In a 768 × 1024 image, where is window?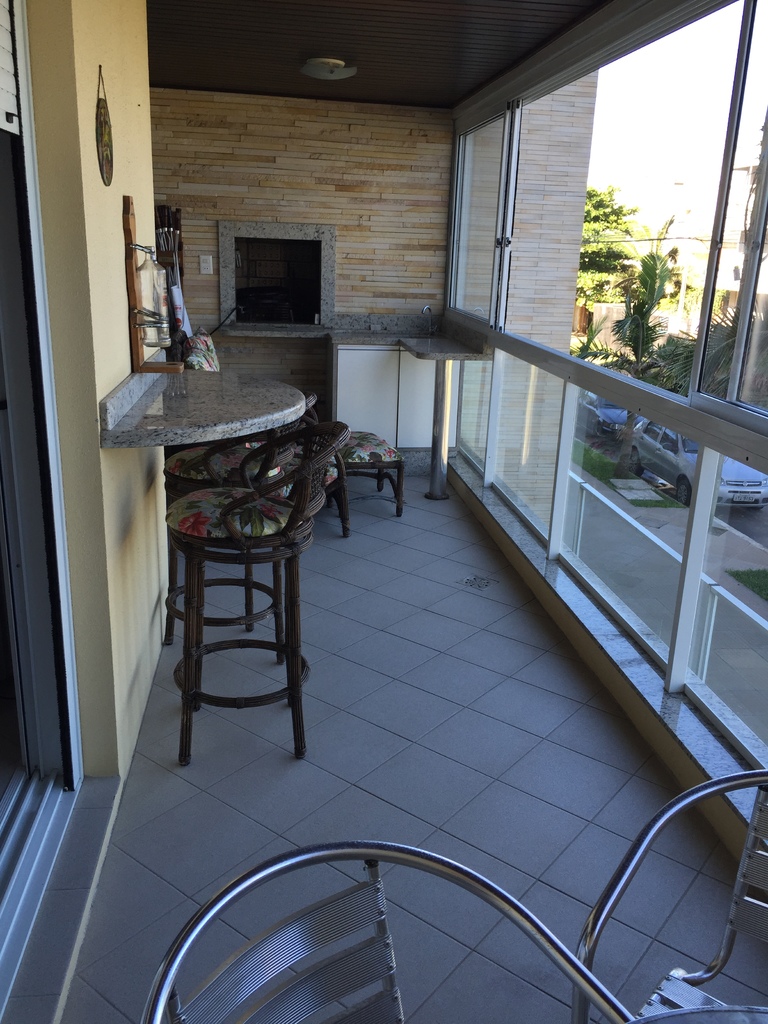
BBox(512, 0, 743, 395).
